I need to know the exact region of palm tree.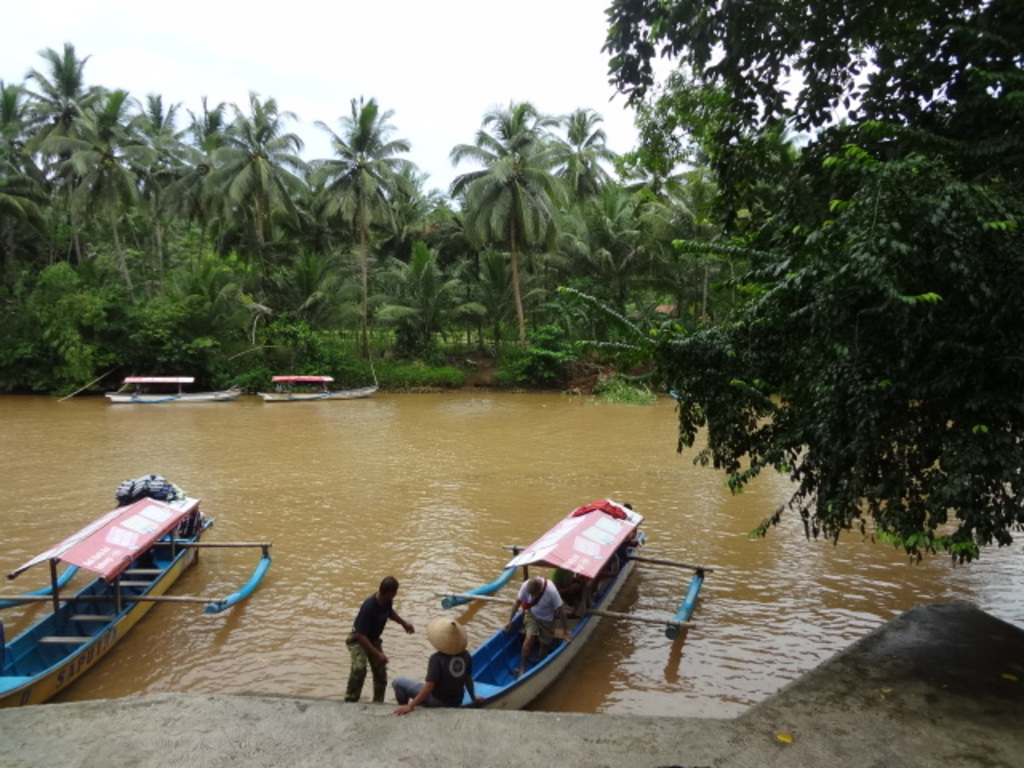
Region: left=451, top=123, right=586, bottom=341.
